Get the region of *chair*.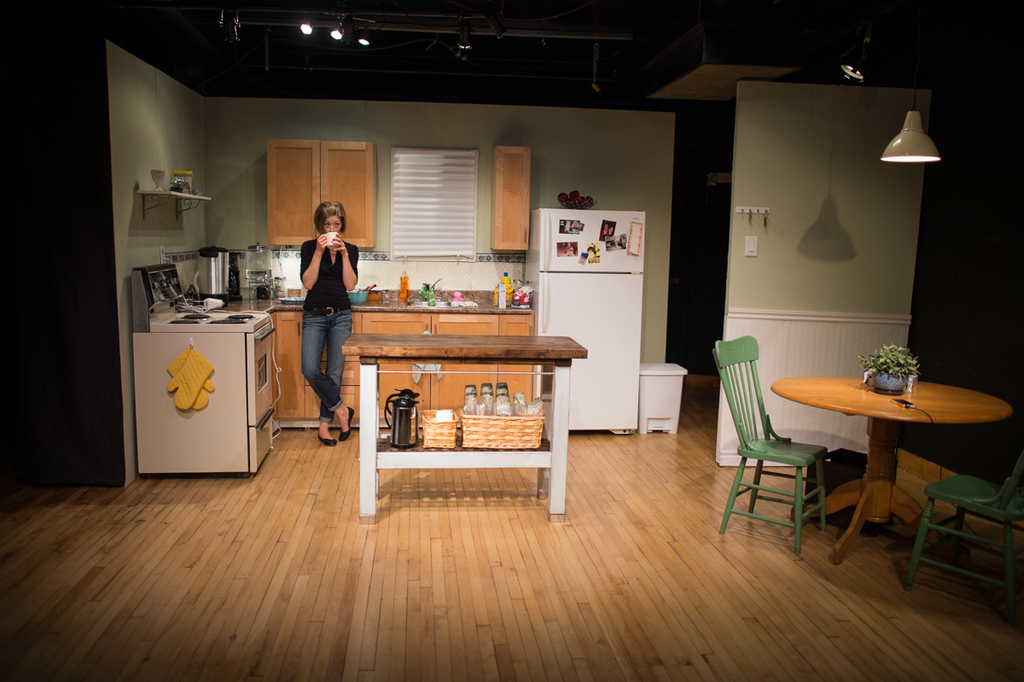
{"x1": 720, "y1": 342, "x2": 851, "y2": 548}.
